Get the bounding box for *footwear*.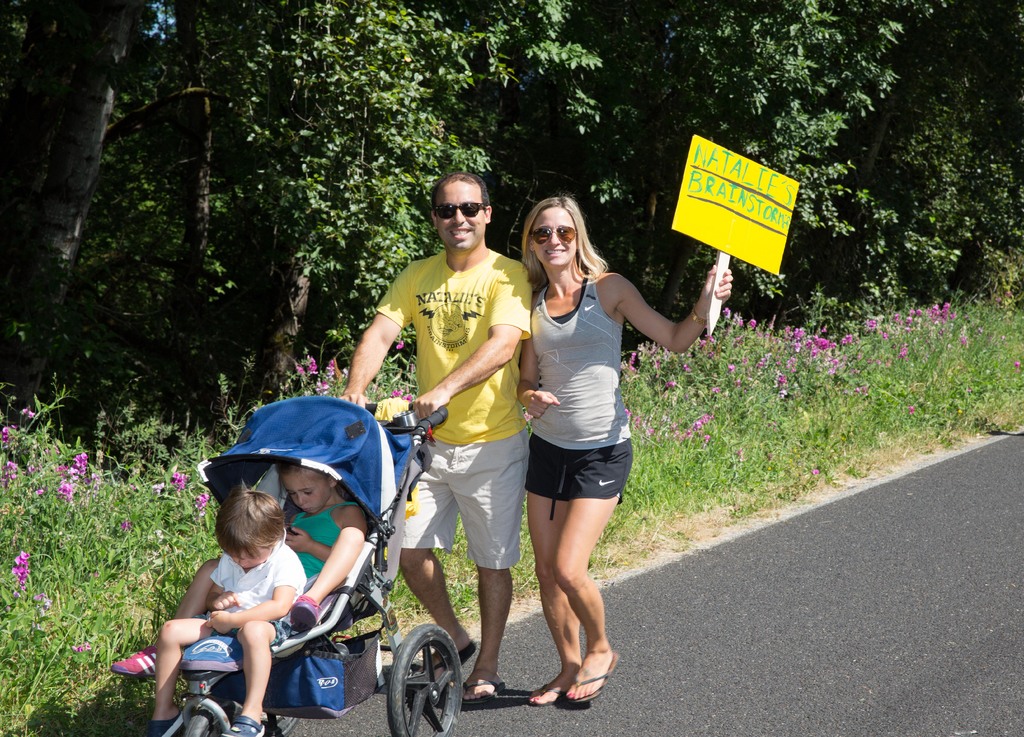
112, 645, 158, 680.
